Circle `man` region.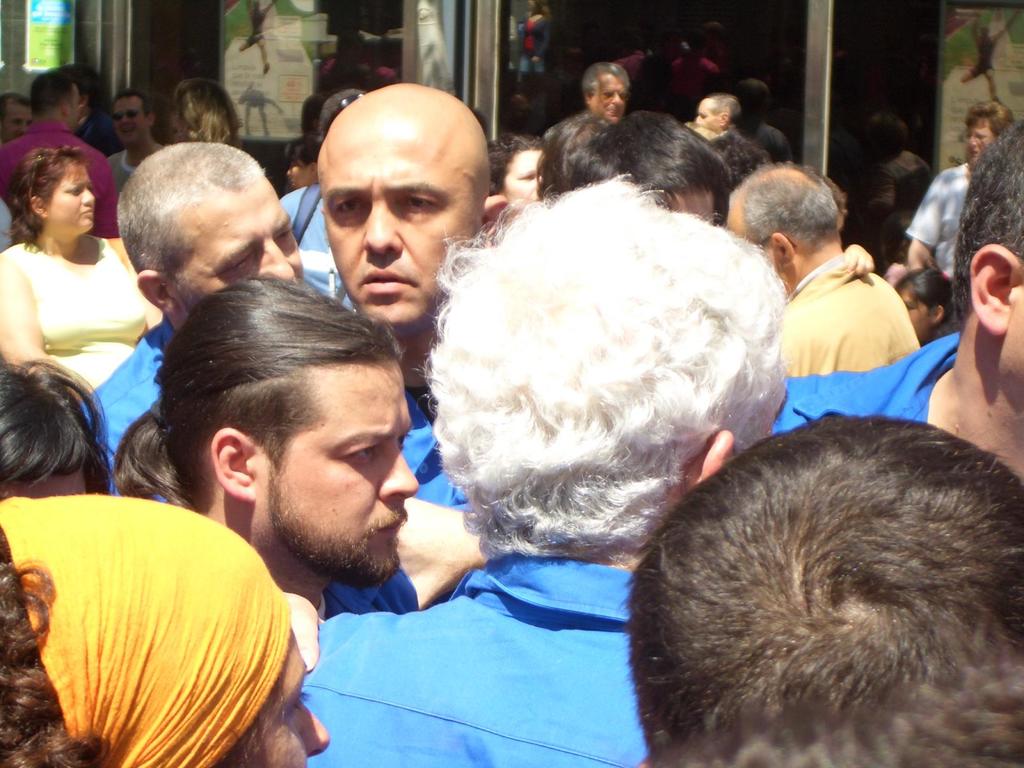
Region: detection(0, 93, 35, 146).
